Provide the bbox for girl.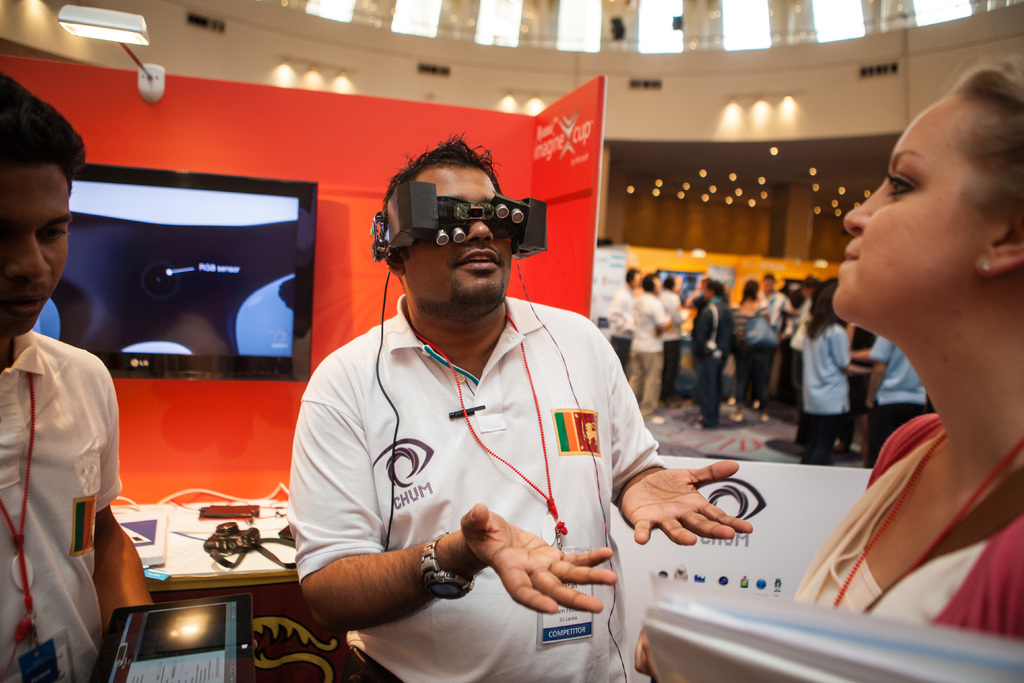
locate(637, 58, 1023, 682).
